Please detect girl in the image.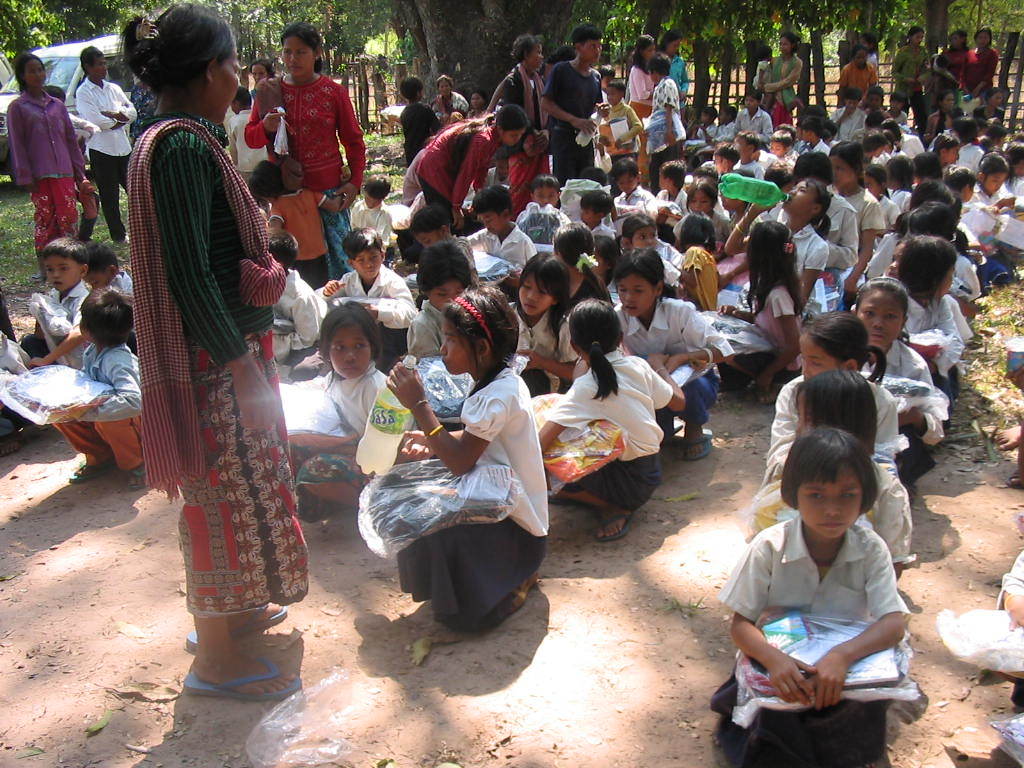
<region>718, 420, 911, 767</region>.
